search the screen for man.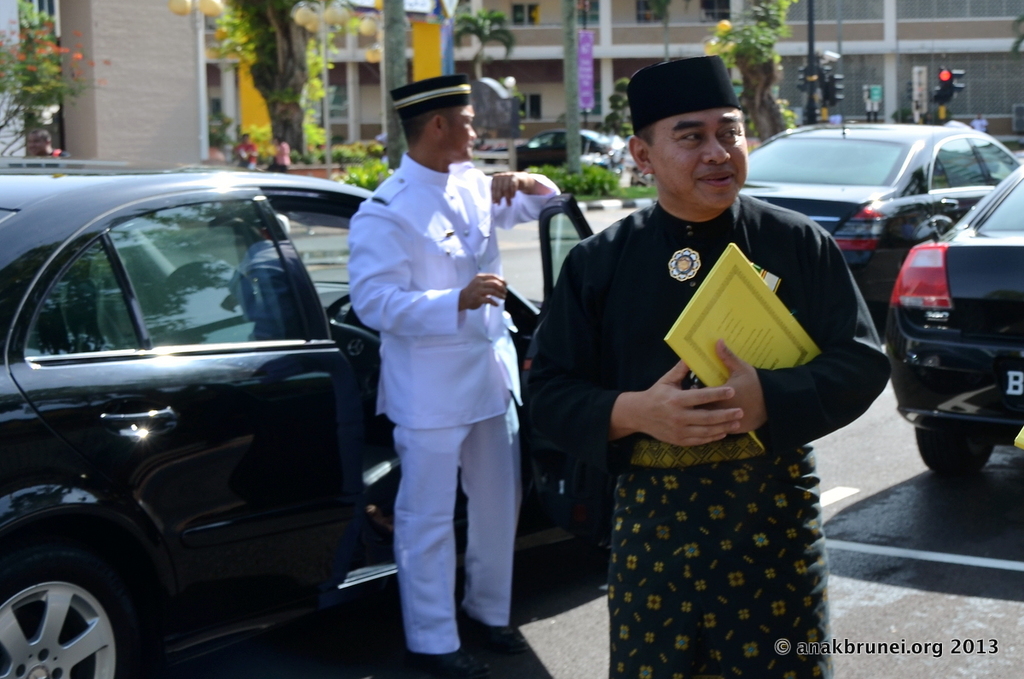
Found at <region>524, 44, 888, 678</region>.
